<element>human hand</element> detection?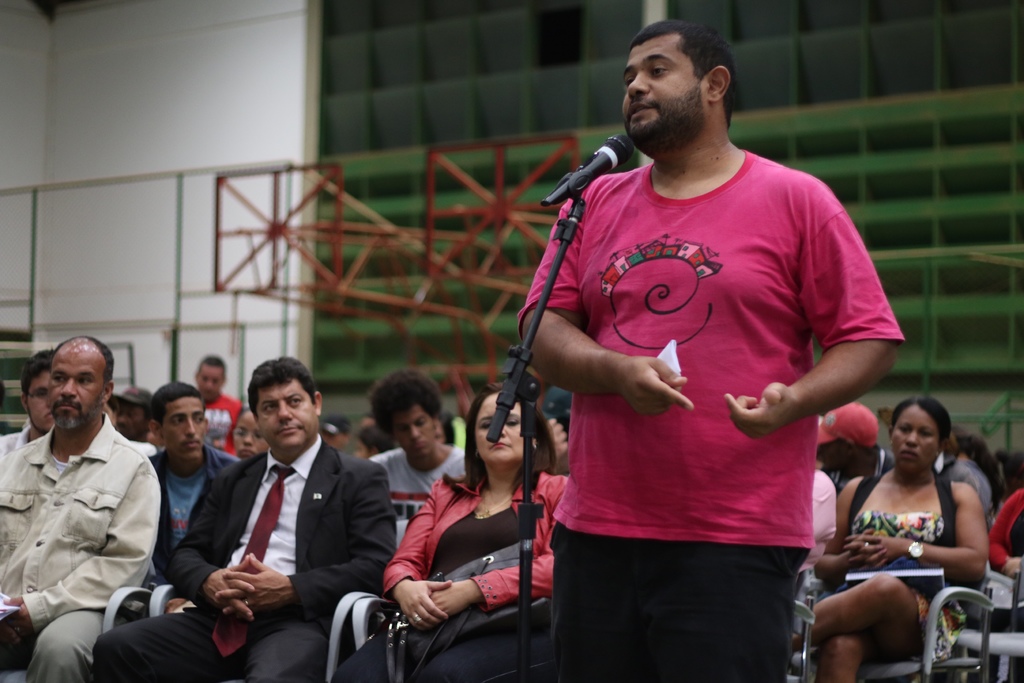
x1=613 y1=359 x2=698 y2=420
